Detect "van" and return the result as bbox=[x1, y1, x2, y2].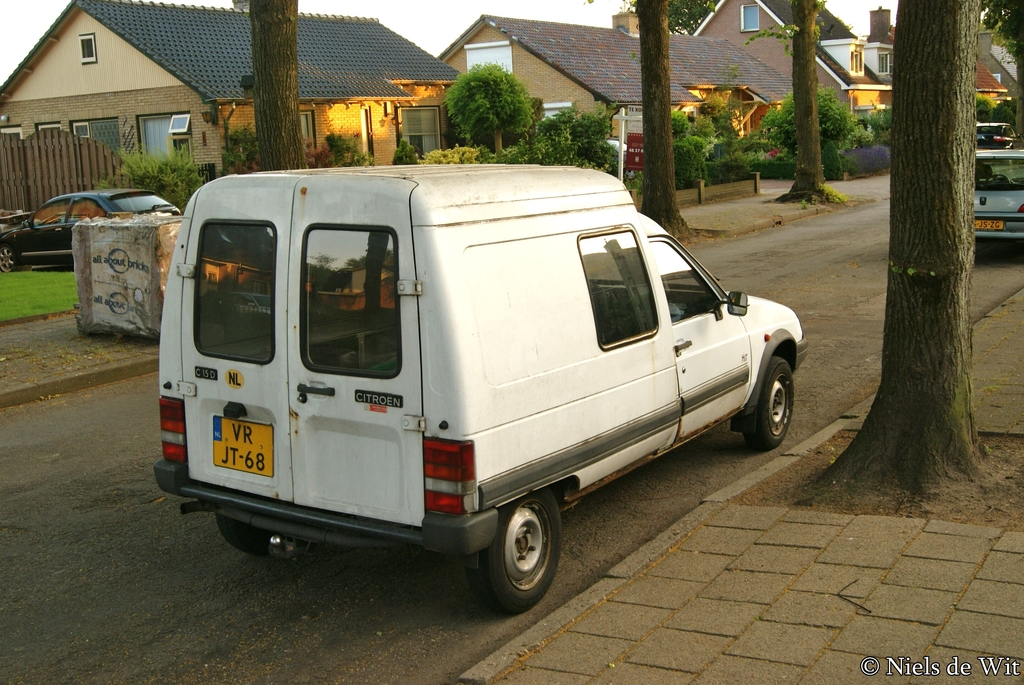
bbox=[156, 163, 809, 615].
